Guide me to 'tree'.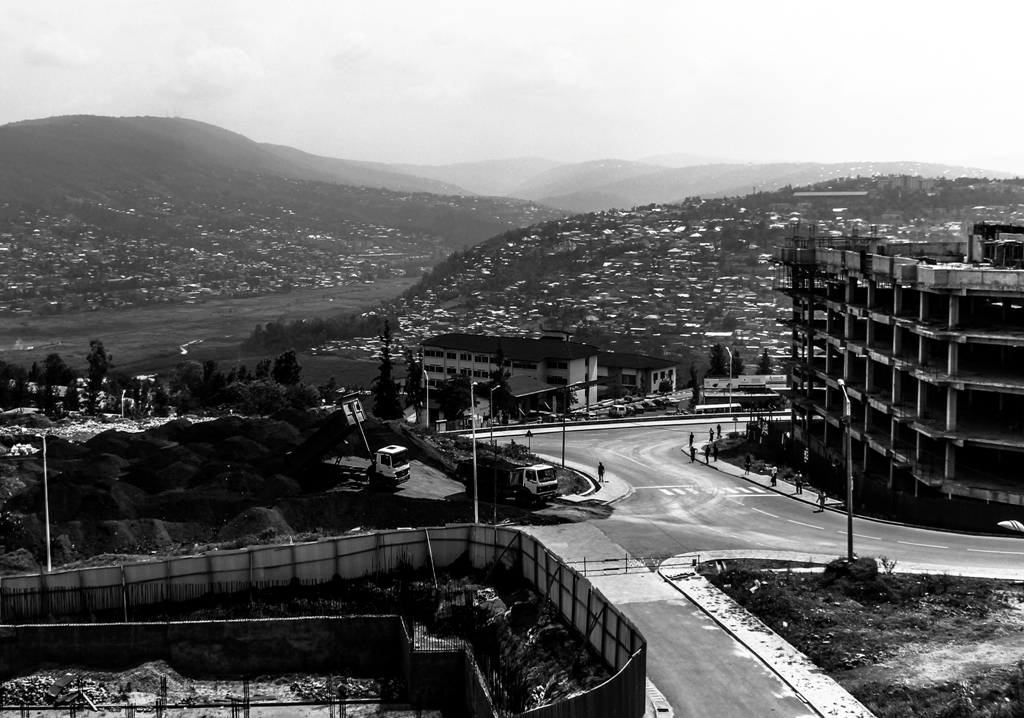
Guidance: crop(438, 372, 480, 420).
